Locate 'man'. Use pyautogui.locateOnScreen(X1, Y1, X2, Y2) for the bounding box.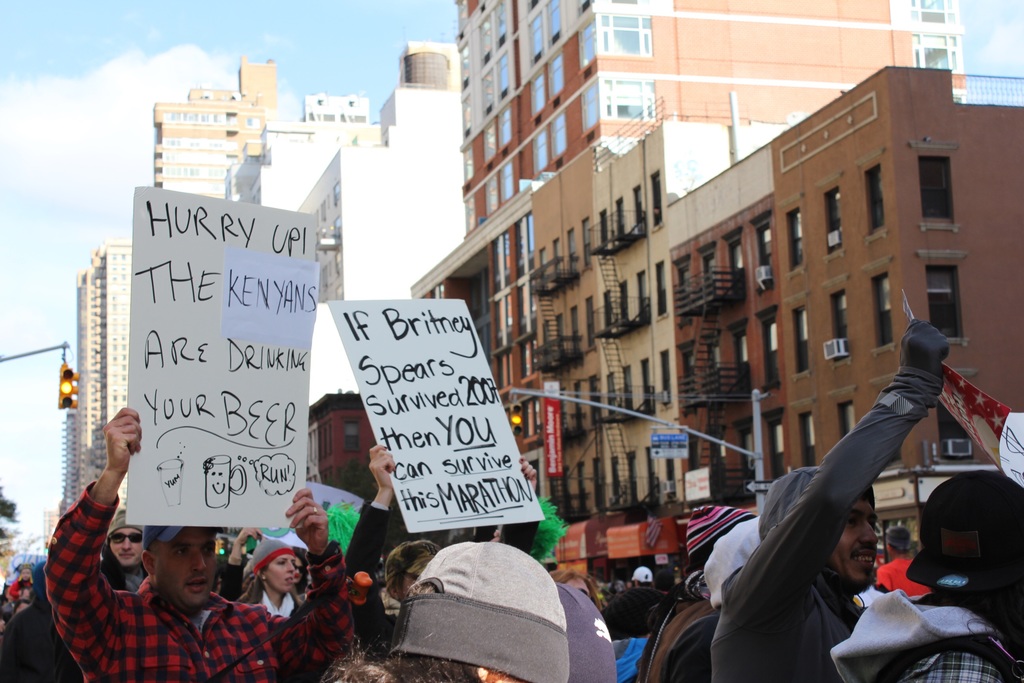
pyautogui.locateOnScreen(100, 508, 150, 584).
